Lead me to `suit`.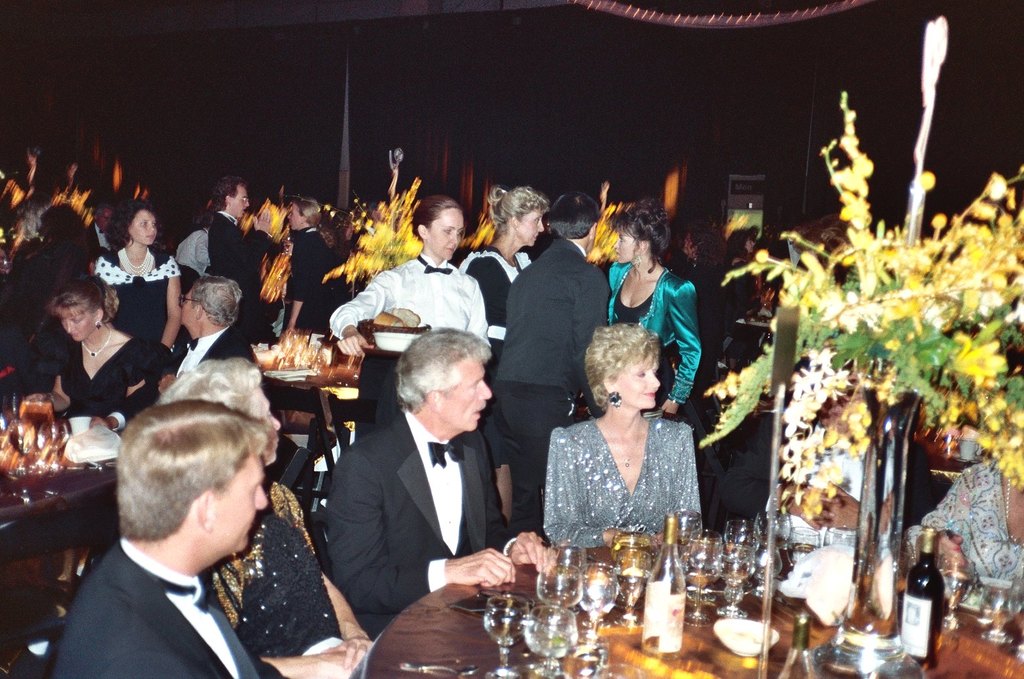
Lead to box=[312, 322, 515, 632].
